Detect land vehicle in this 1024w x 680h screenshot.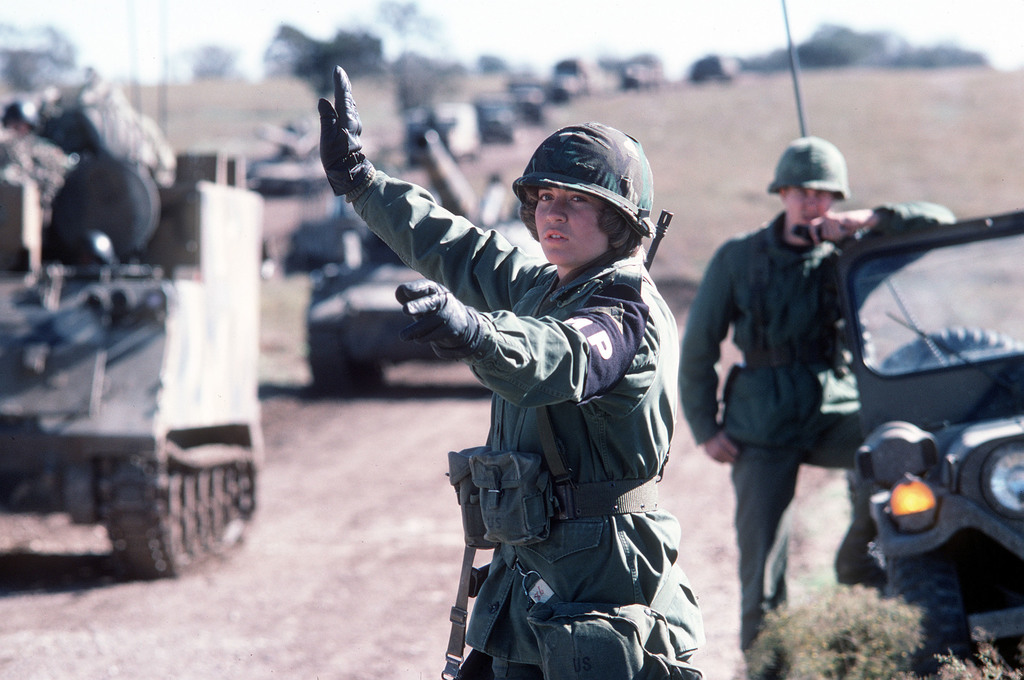
Detection: pyautogui.locateOnScreen(404, 103, 480, 170).
